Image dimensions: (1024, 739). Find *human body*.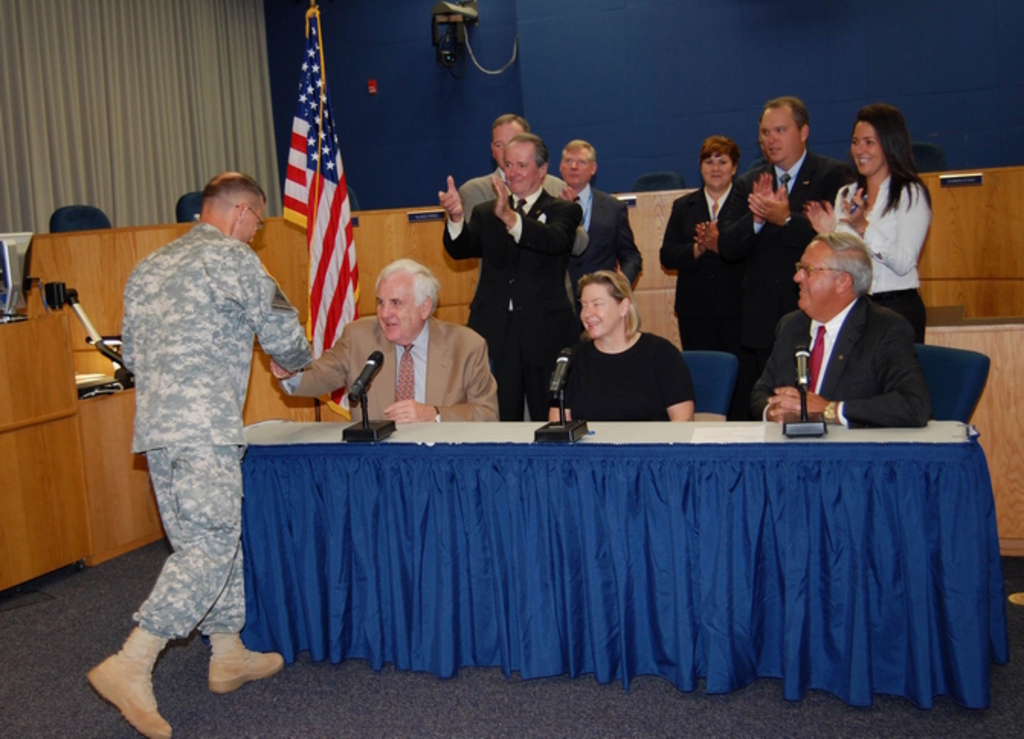
<bbox>441, 136, 574, 421</bbox>.
